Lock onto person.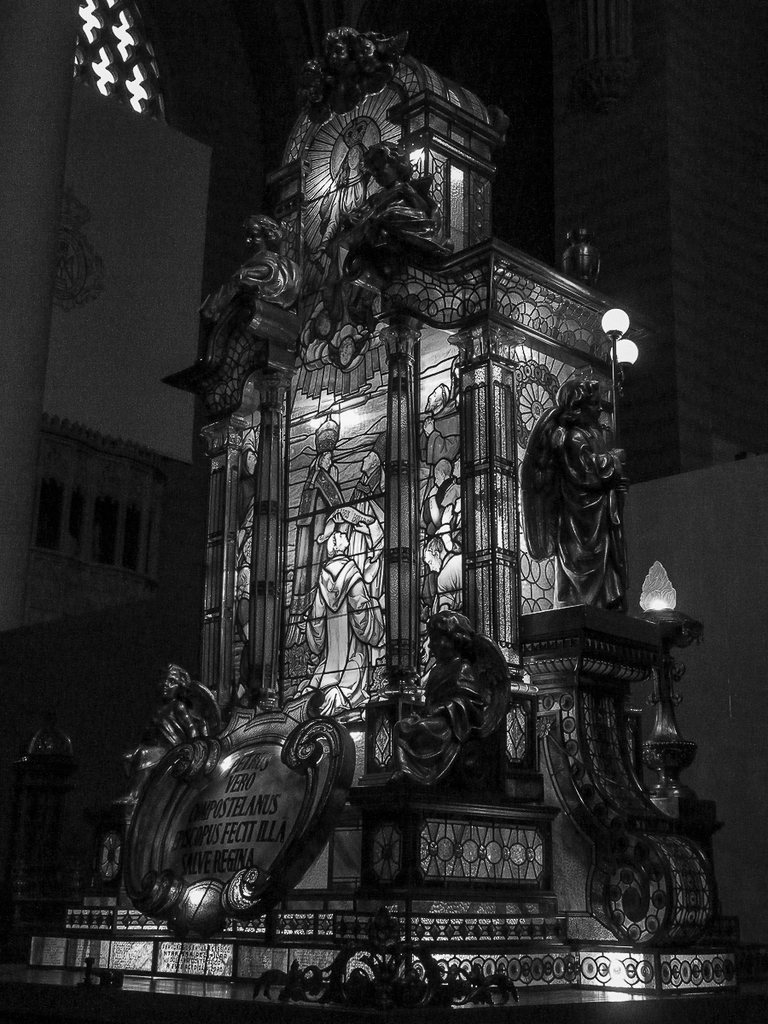
Locked: {"x1": 388, "y1": 602, "x2": 534, "y2": 807}.
